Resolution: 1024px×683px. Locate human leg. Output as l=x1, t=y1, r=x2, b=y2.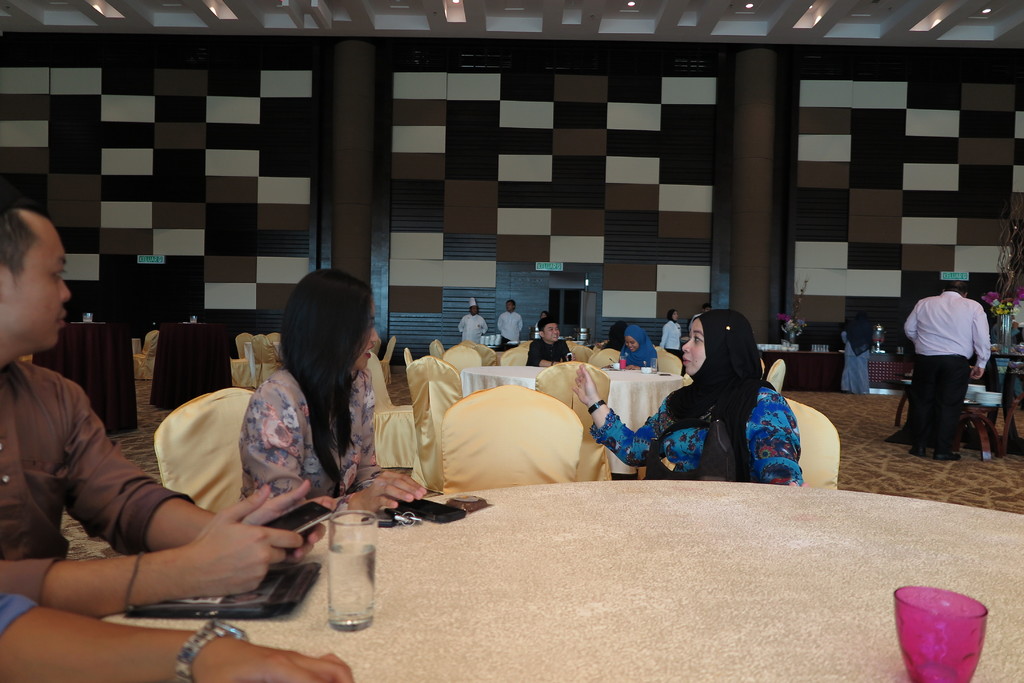
l=915, t=357, r=939, b=453.
